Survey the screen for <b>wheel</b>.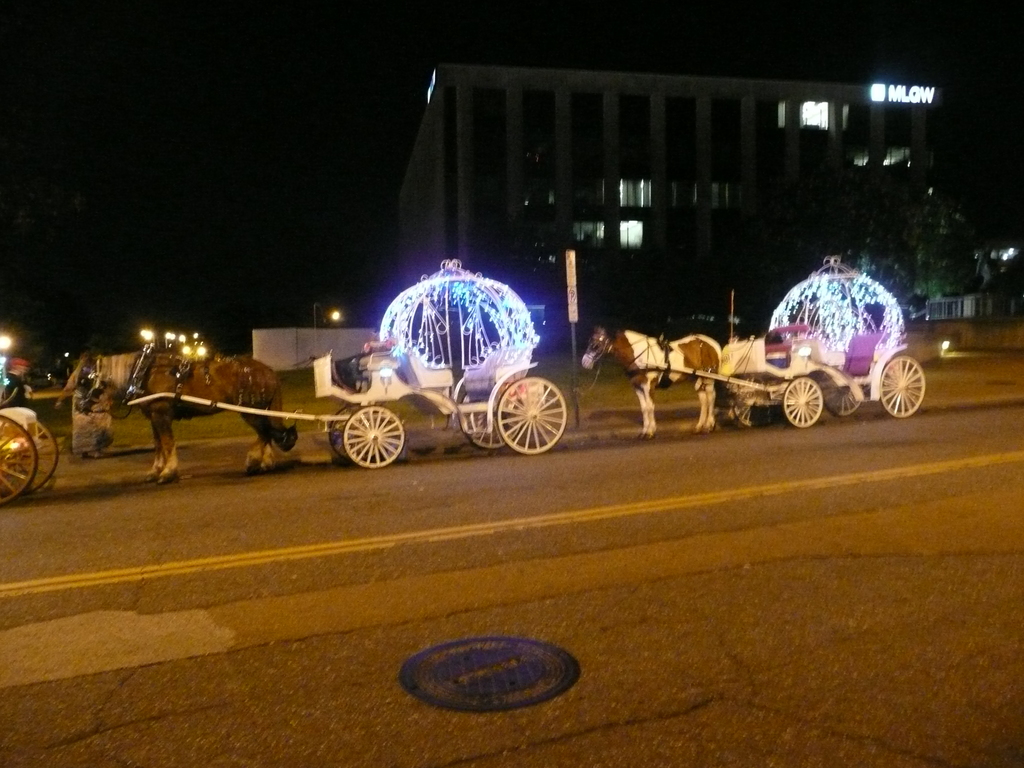
Survey found: <box>344,406,406,468</box>.
